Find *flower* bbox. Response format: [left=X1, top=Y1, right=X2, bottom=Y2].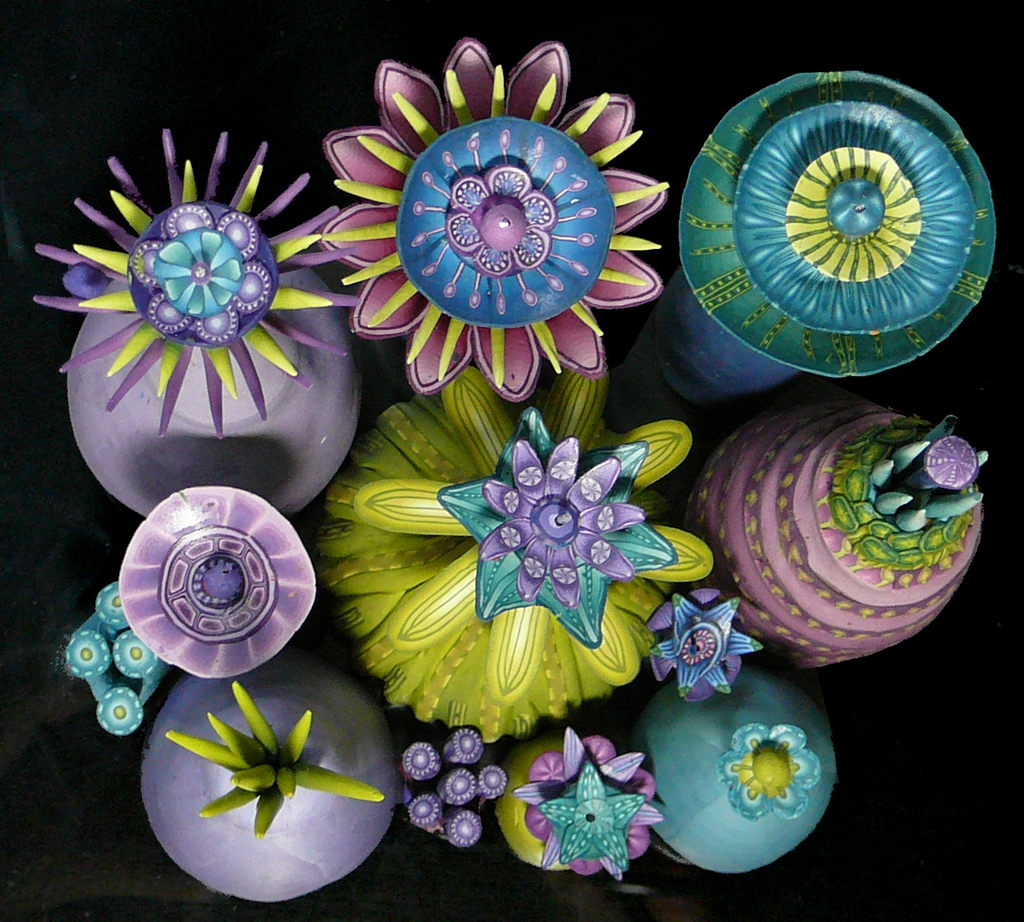
[left=722, top=721, right=827, bottom=824].
